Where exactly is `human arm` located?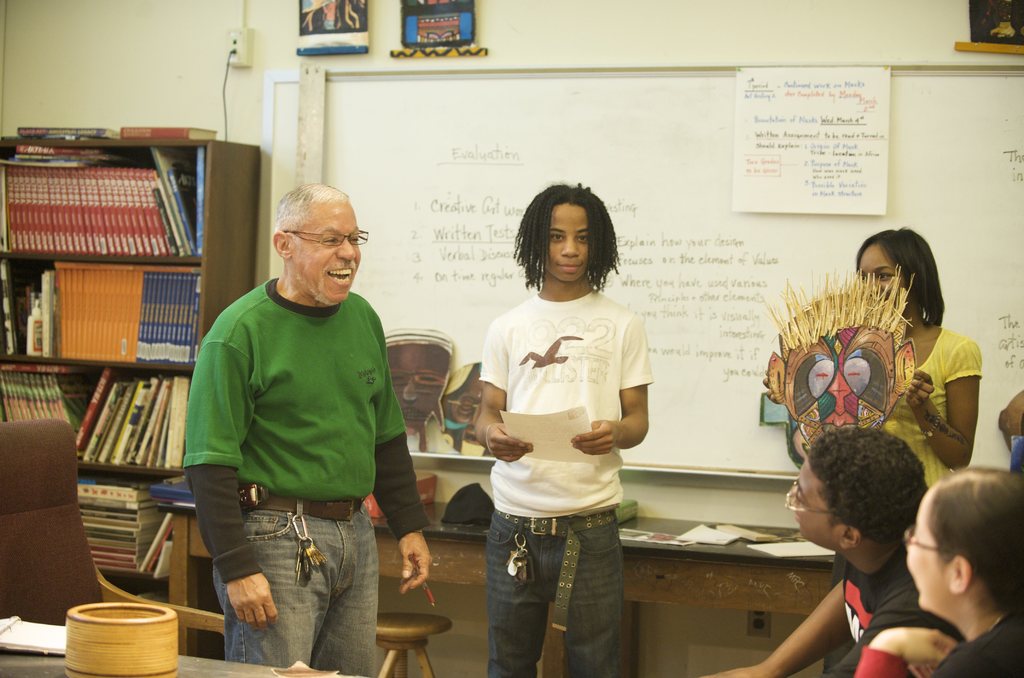
Its bounding box is select_region(475, 321, 536, 460).
